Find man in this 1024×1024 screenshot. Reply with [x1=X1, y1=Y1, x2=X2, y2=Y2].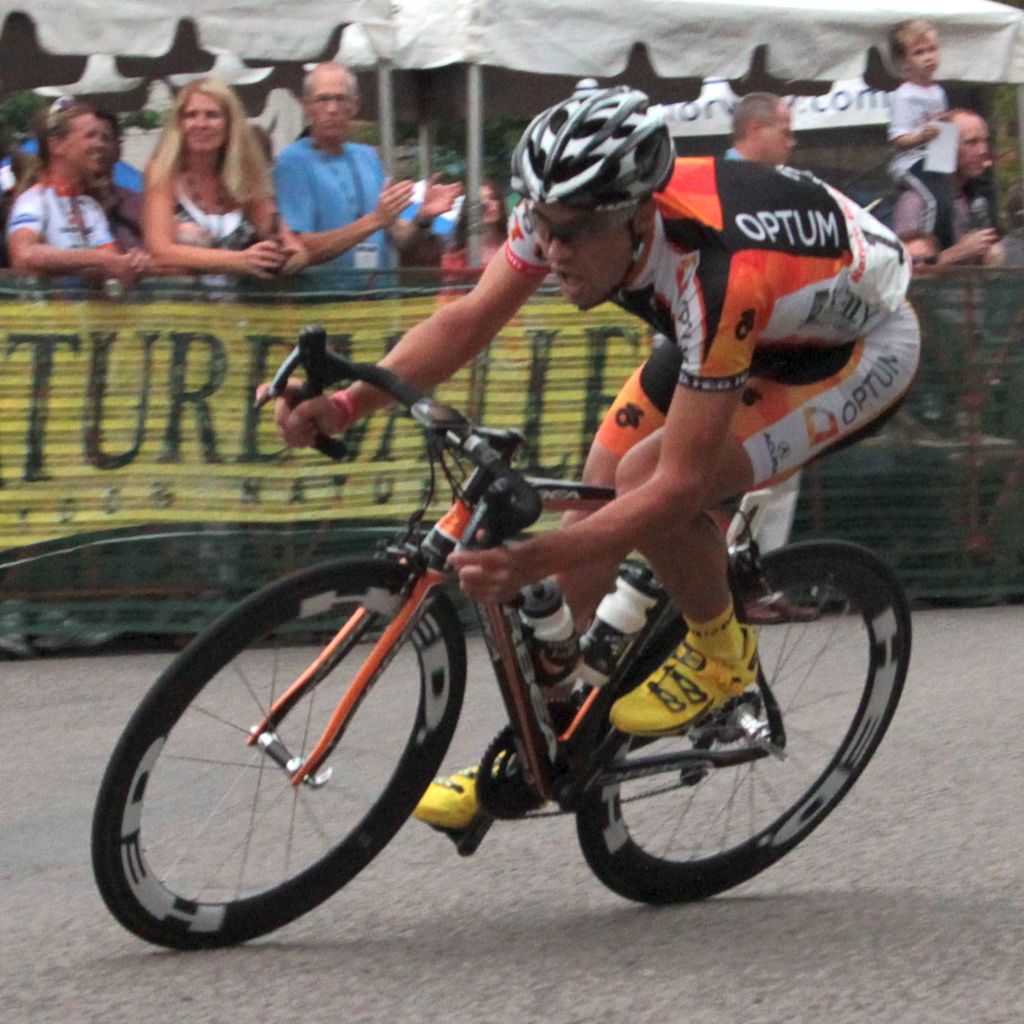
[x1=897, y1=97, x2=1015, y2=266].
